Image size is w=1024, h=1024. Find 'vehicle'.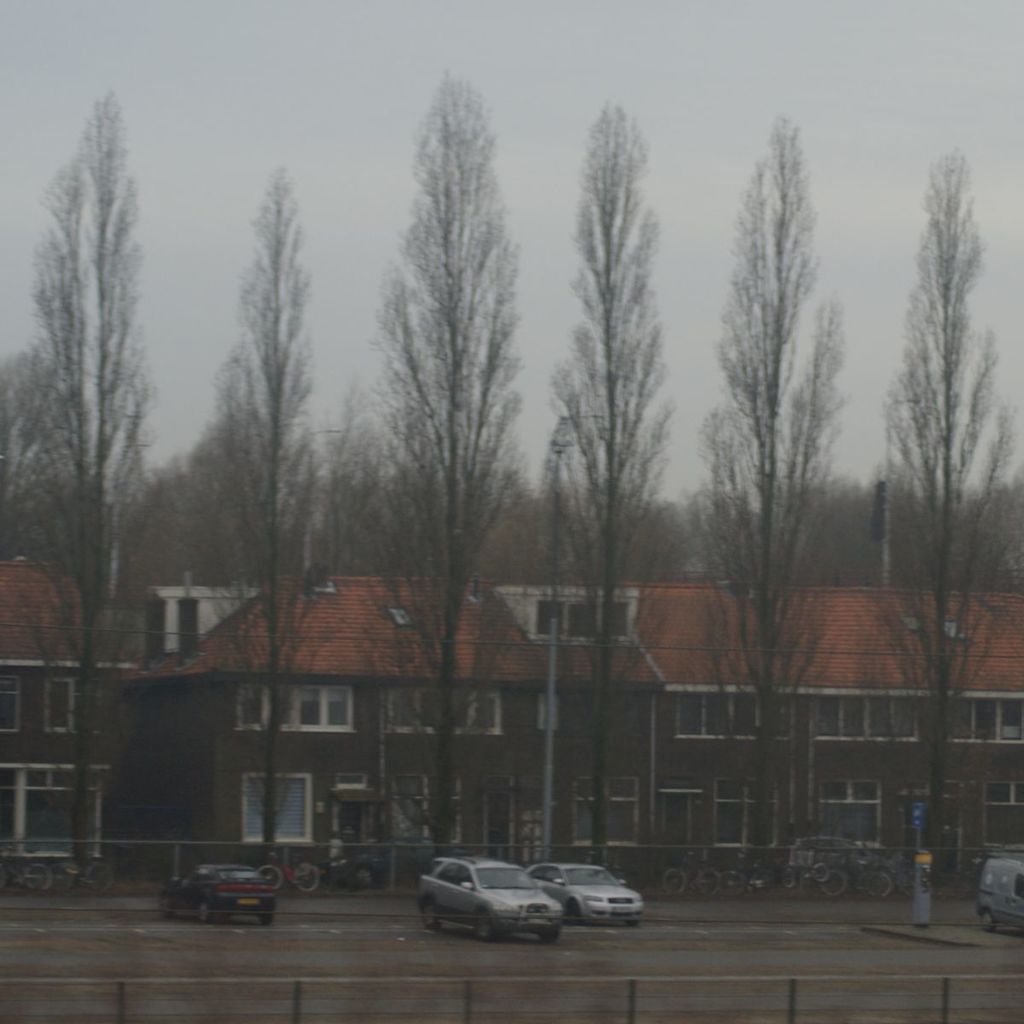
329/844/424/897.
